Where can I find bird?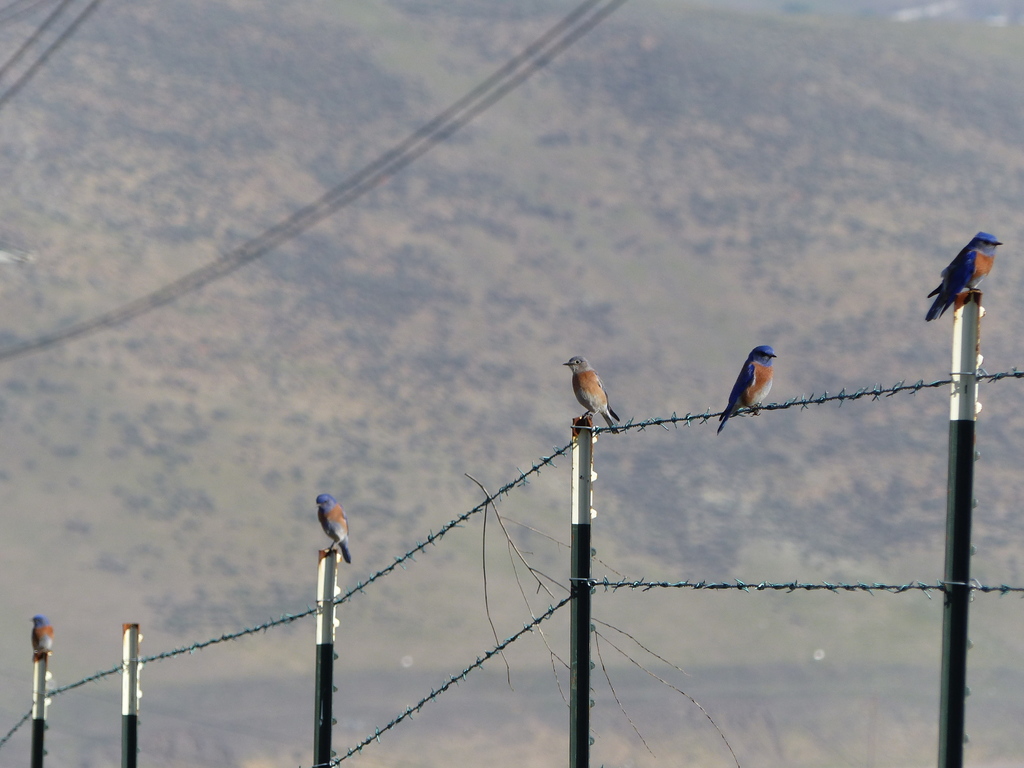
You can find it at BBox(31, 613, 60, 659).
